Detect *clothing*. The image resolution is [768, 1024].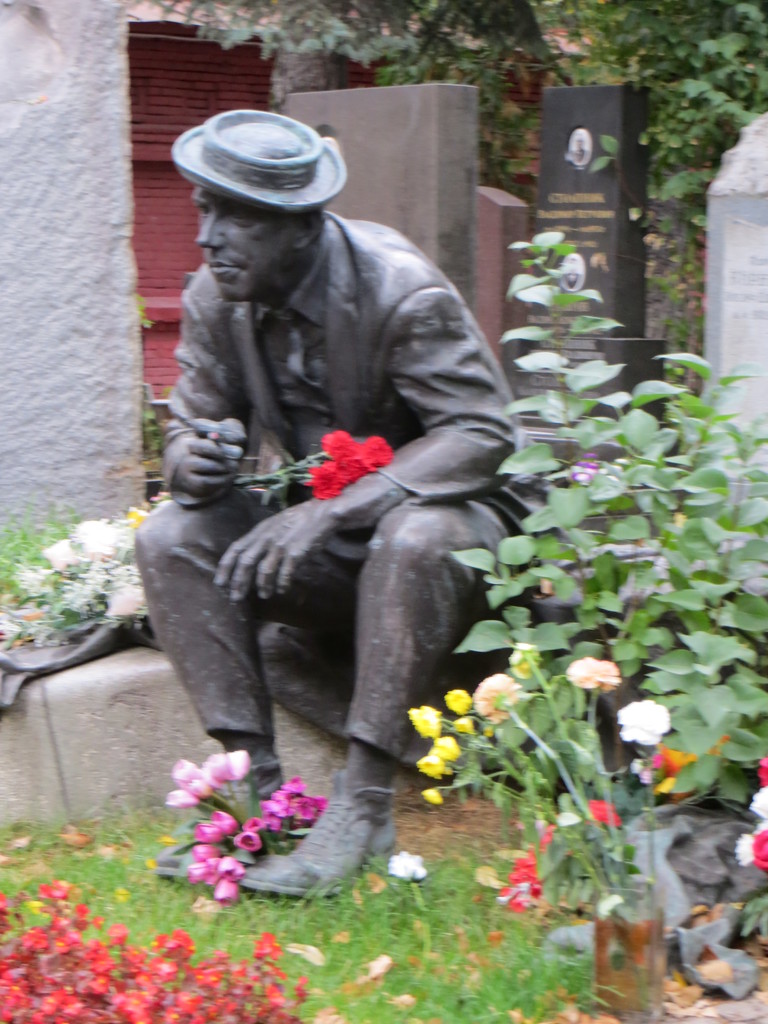
box(143, 141, 521, 858).
